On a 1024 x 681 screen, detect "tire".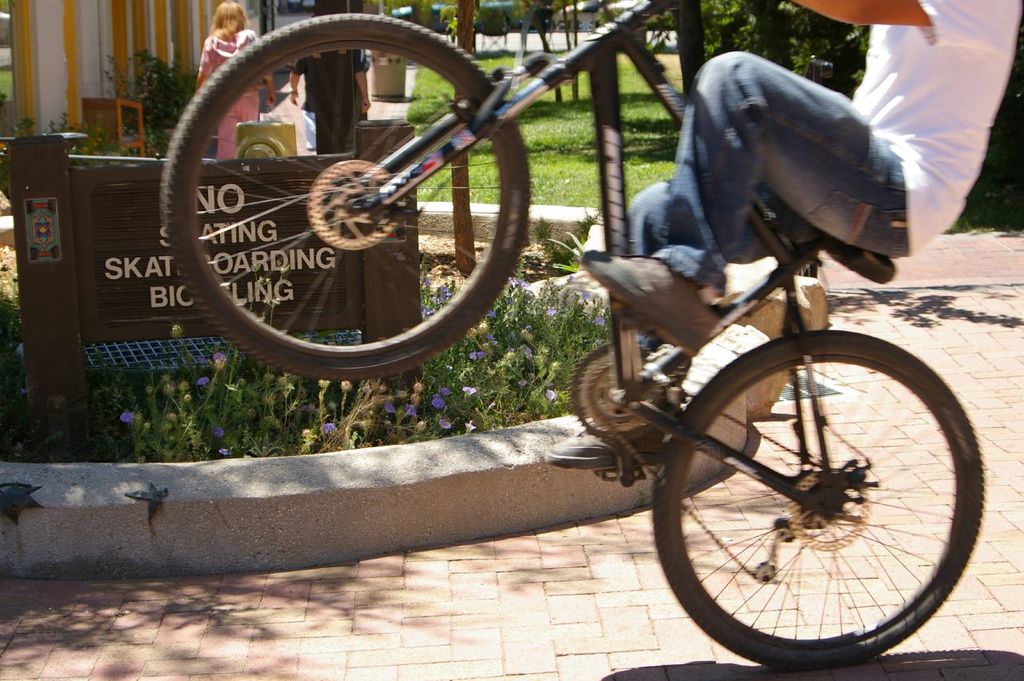
pyautogui.locateOnScreen(160, 13, 530, 379).
